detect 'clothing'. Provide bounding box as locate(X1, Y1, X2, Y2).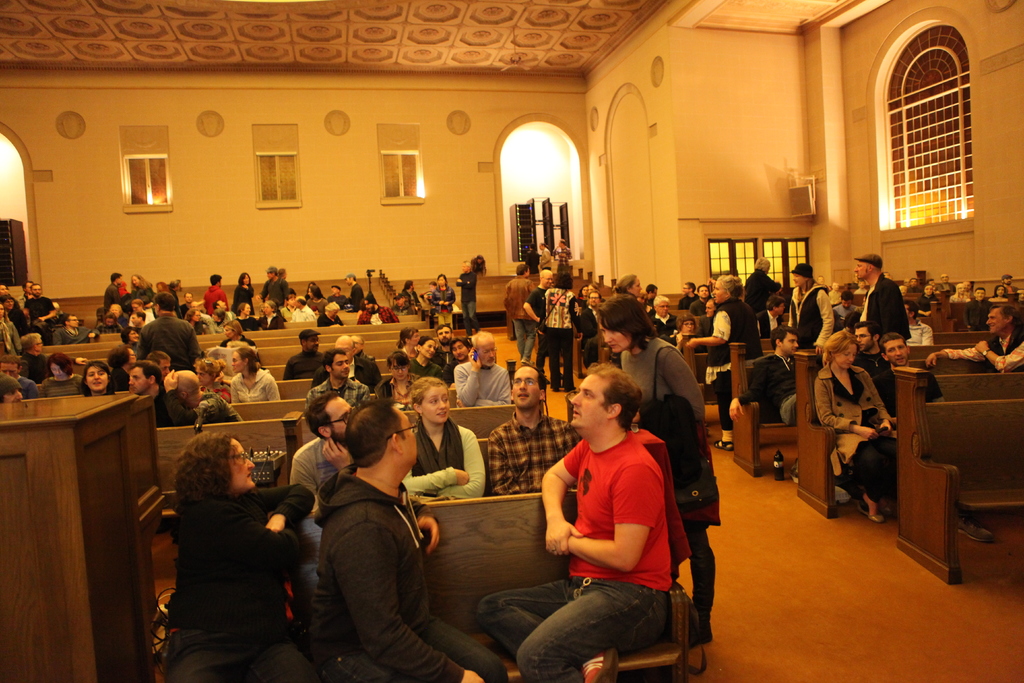
locate(232, 373, 278, 400).
